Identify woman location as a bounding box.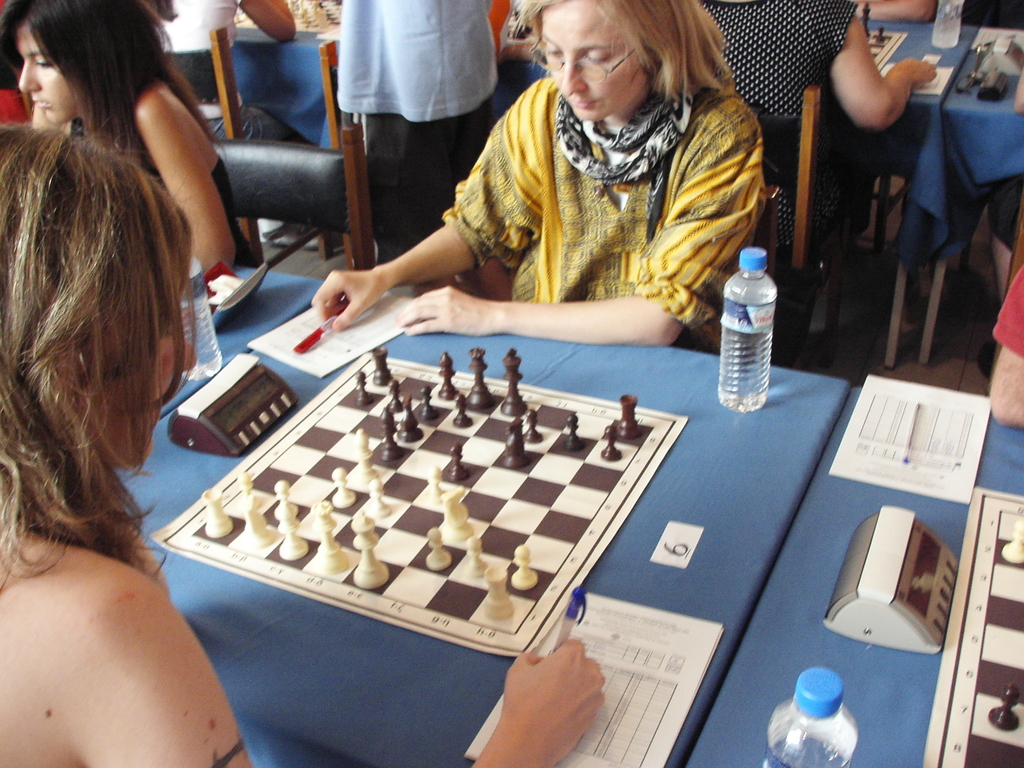
[710, 0, 943, 270].
